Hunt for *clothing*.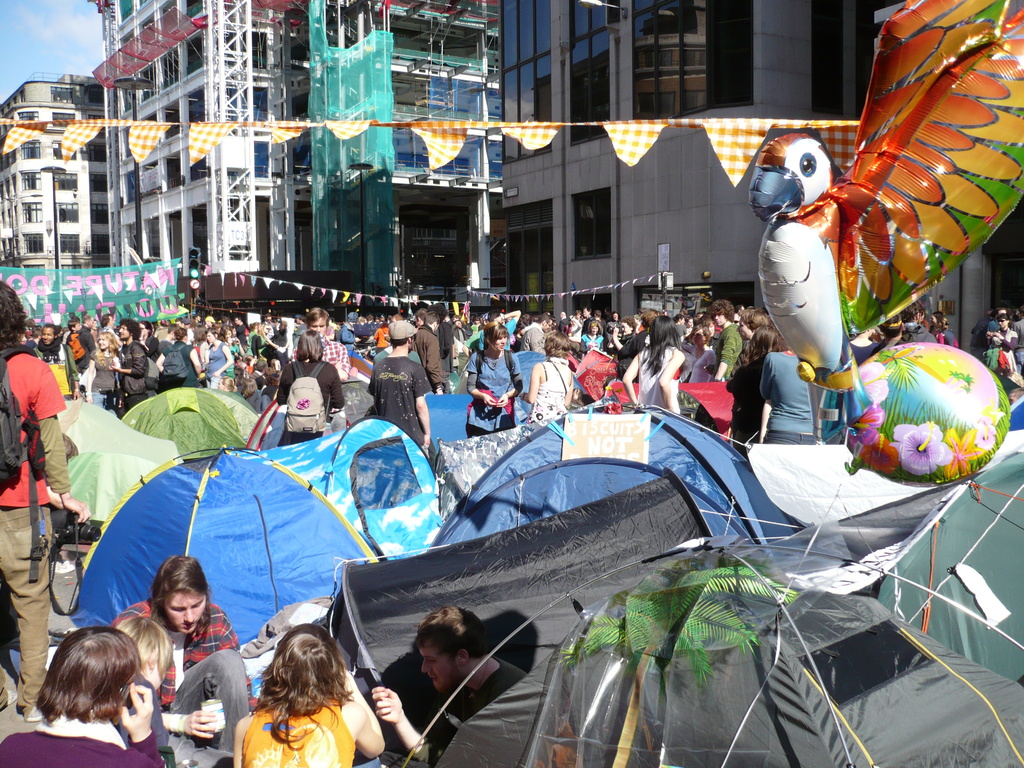
Hunted down at locate(765, 332, 838, 438).
